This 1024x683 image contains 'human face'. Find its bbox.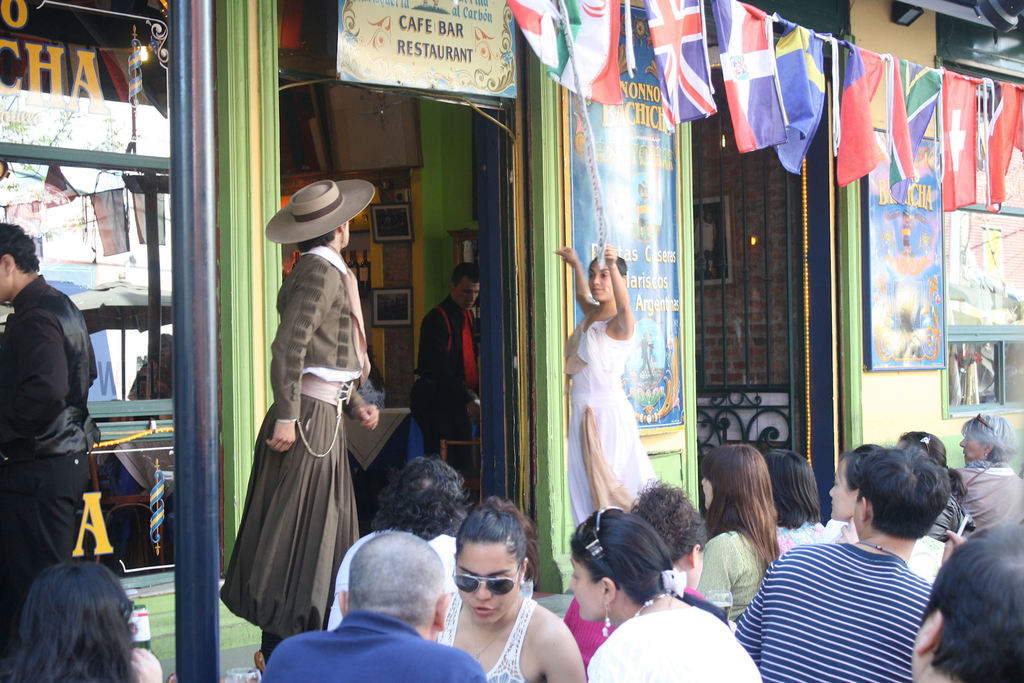
detection(829, 461, 854, 520).
